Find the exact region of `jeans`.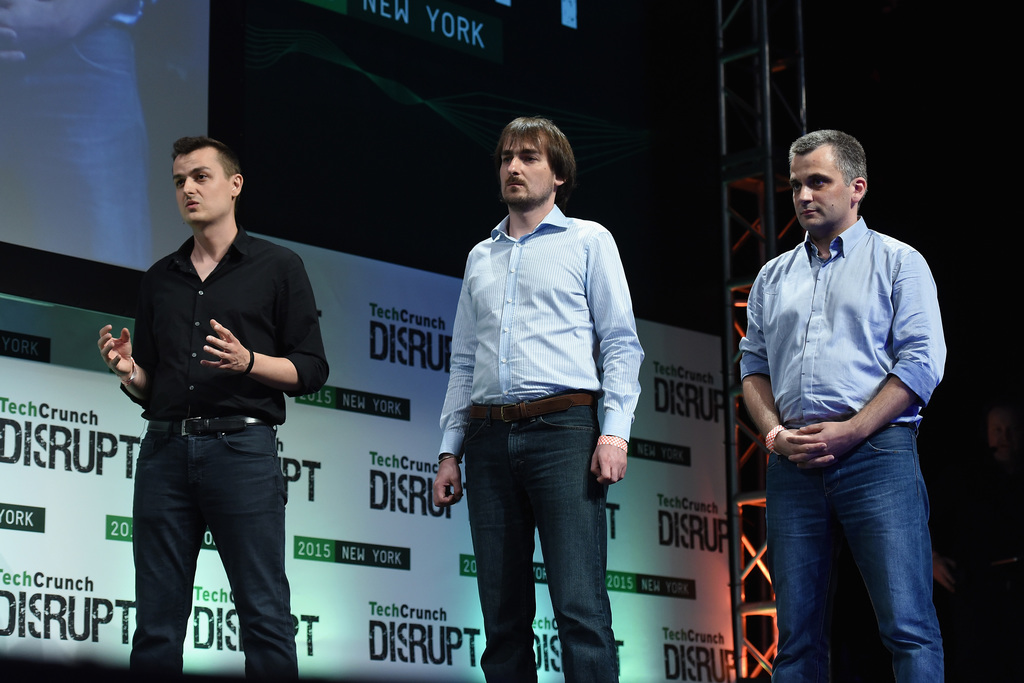
Exact region: {"x1": 133, "y1": 440, "x2": 296, "y2": 681}.
